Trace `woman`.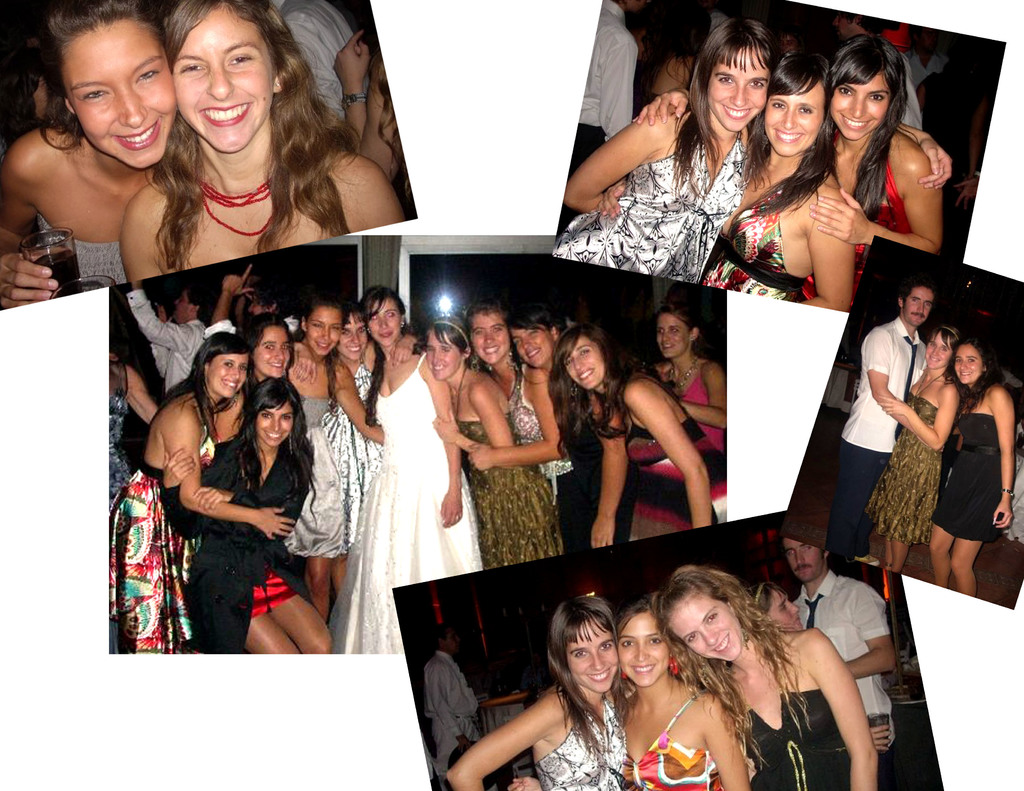
Traced to (99, 326, 295, 657).
